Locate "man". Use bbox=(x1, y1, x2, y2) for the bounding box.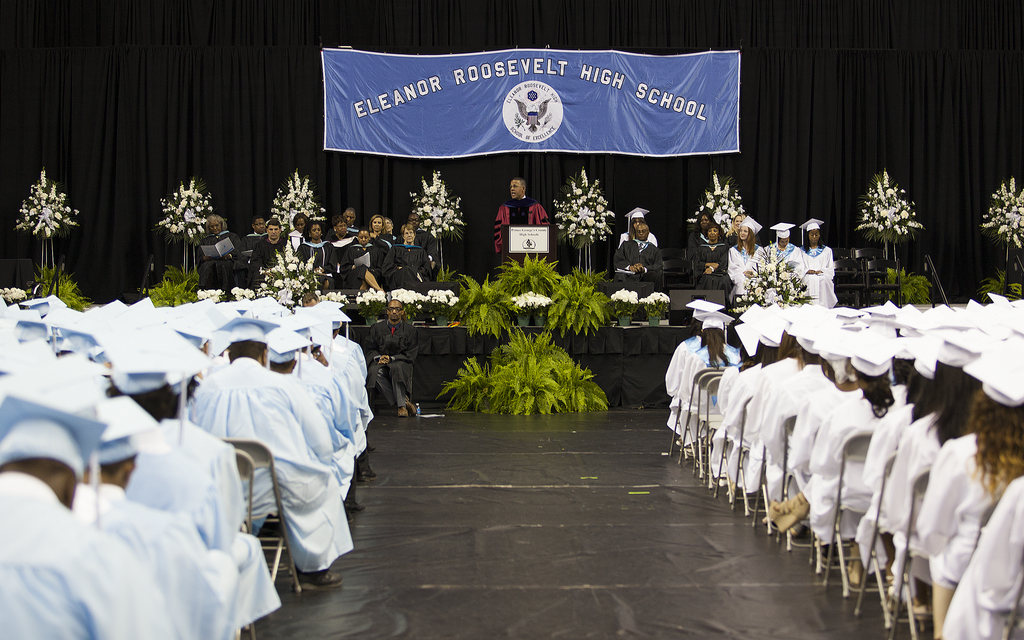
bbox=(249, 224, 289, 273).
